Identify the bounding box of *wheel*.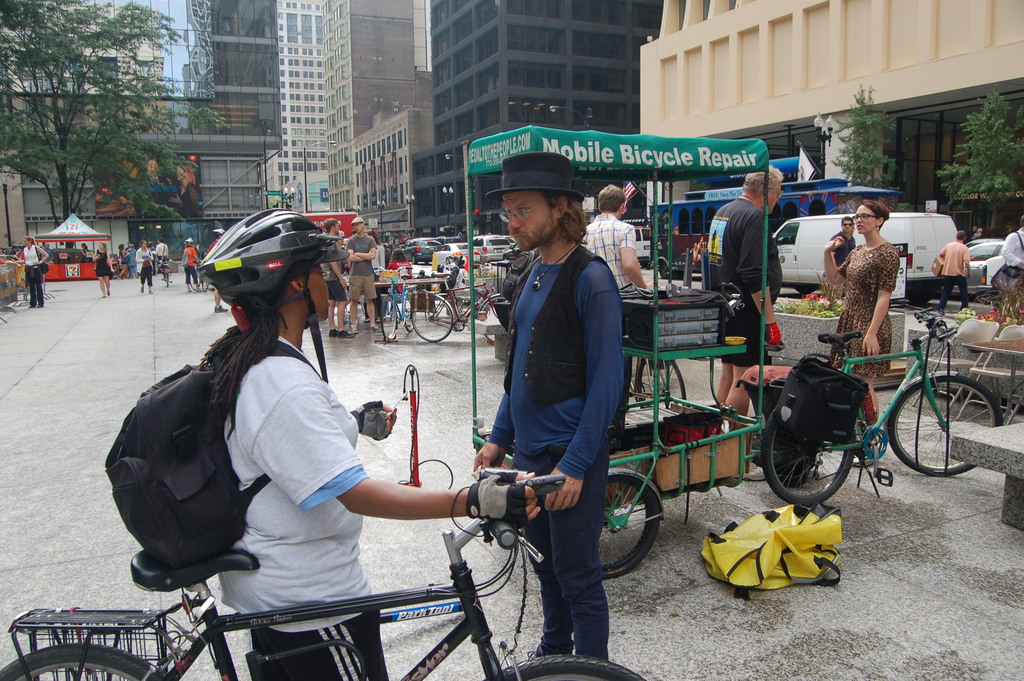
408, 291, 452, 343.
